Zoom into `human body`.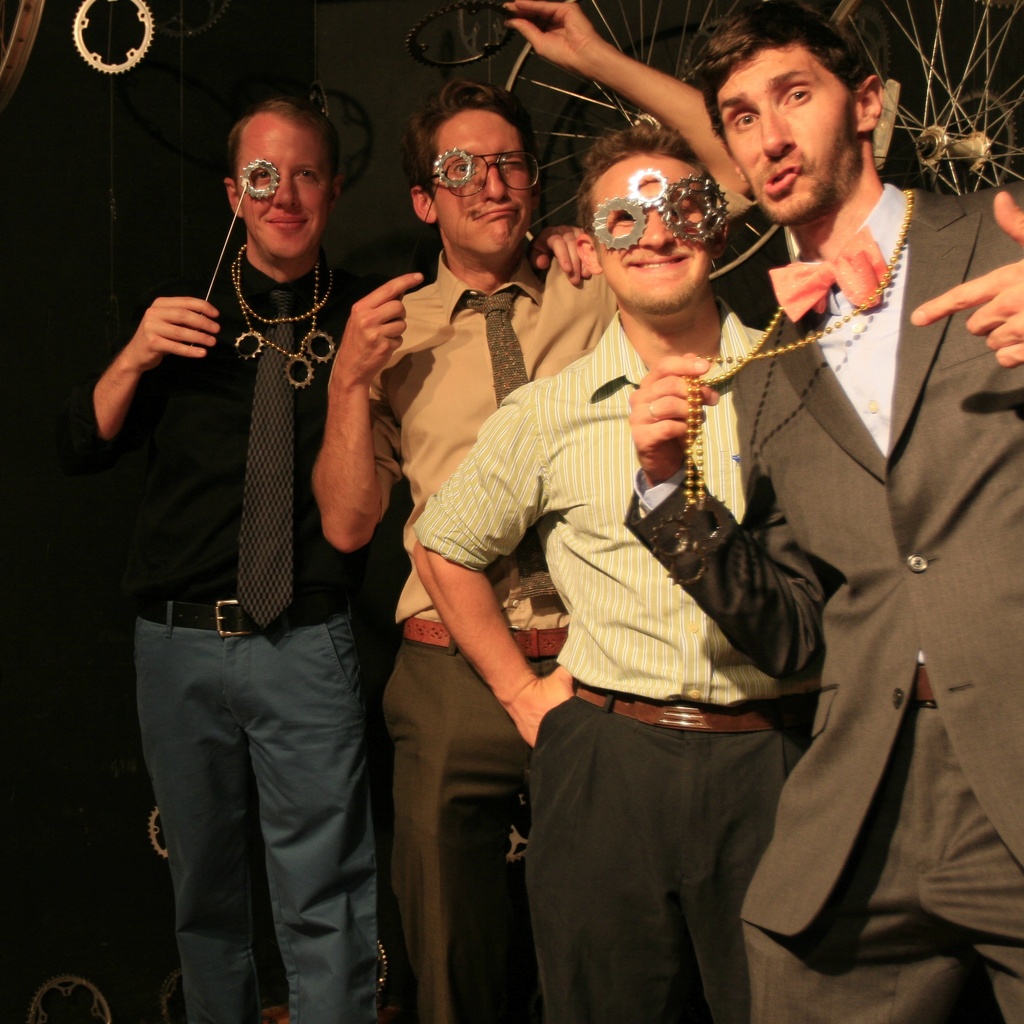
Zoom target: rect(306, 83, 616, 1014).
